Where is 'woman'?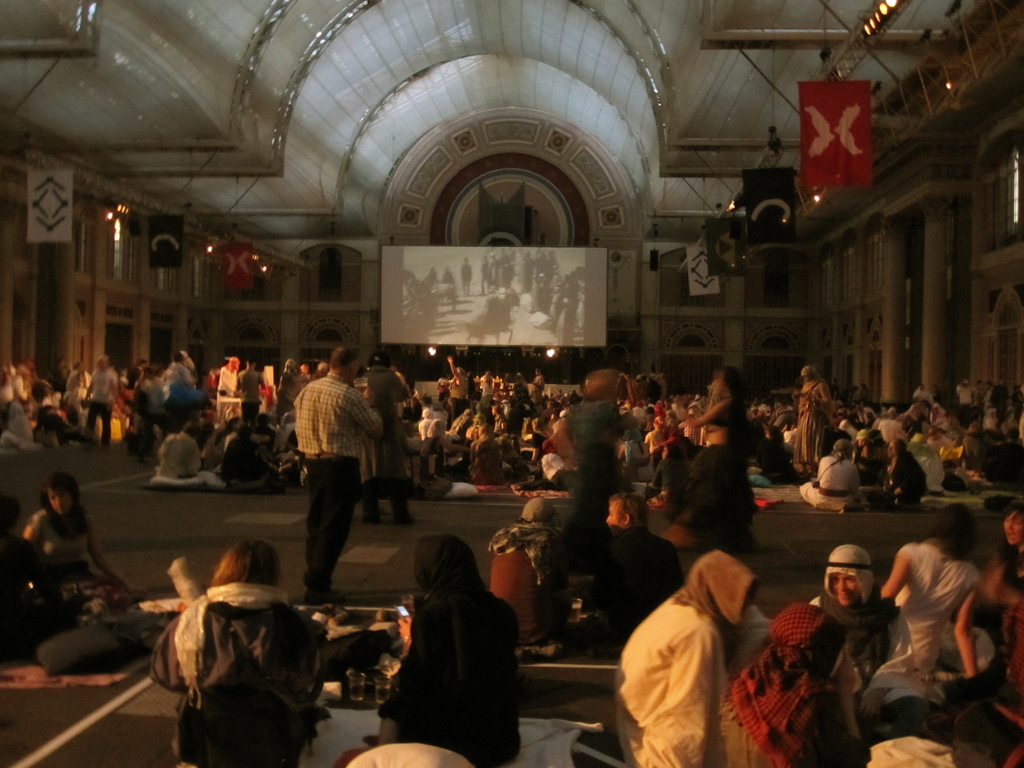
x1=851, y1=430, x2=867, y2=463.
